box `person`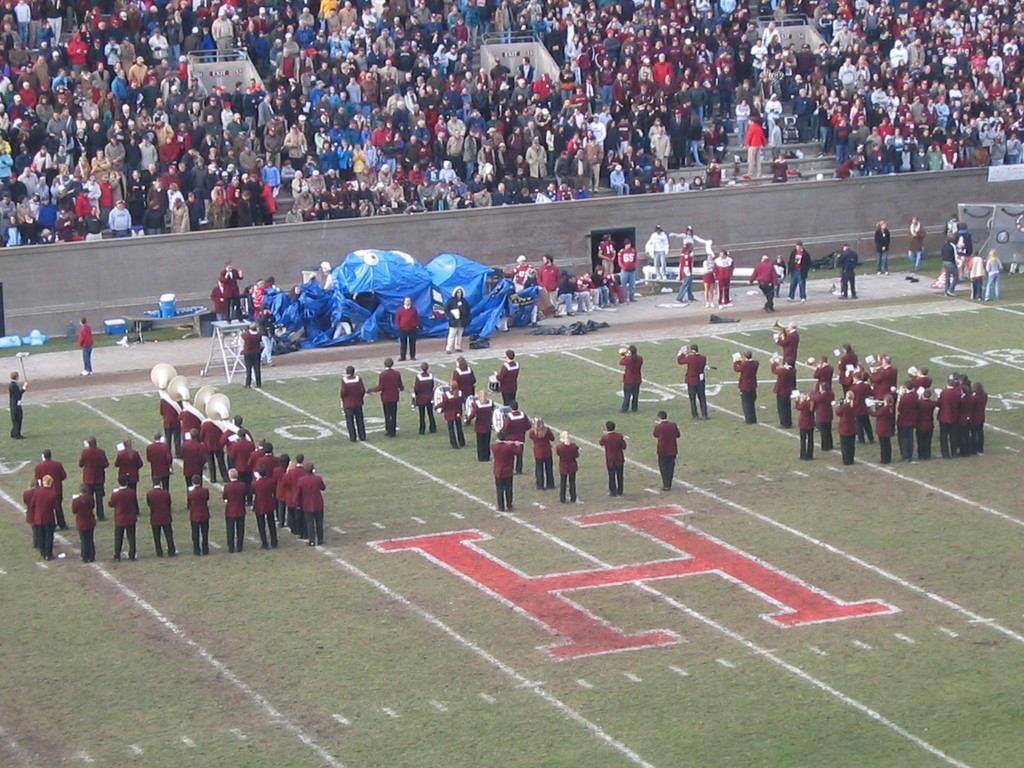
locate(872, 385, 892, 454)
